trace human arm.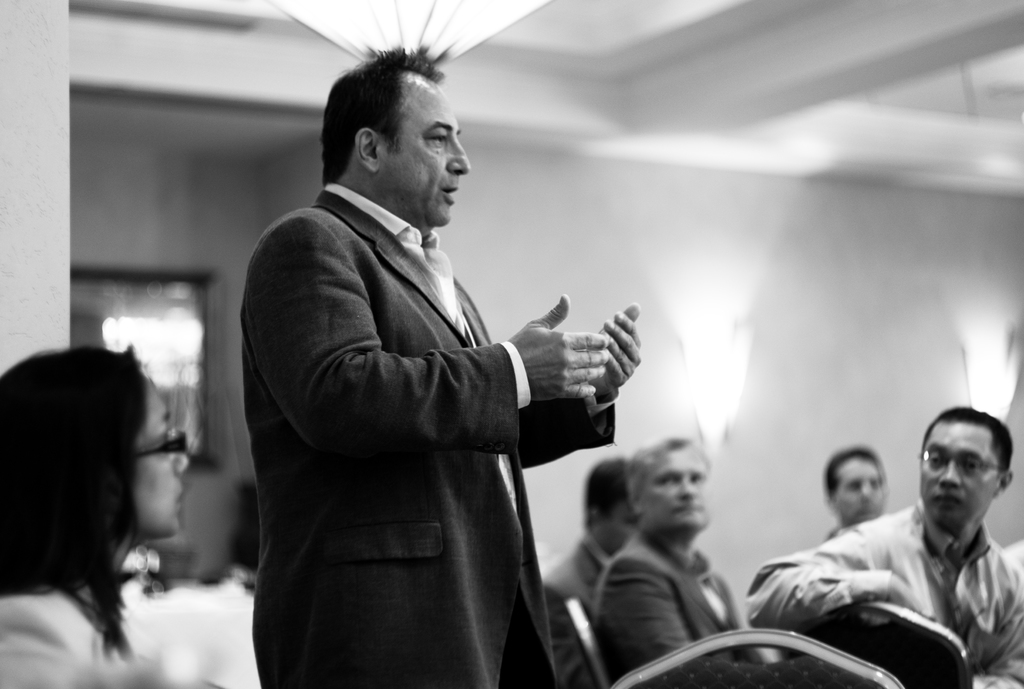
Traced to x1=551 y1=581 x2=600 y2=688.
